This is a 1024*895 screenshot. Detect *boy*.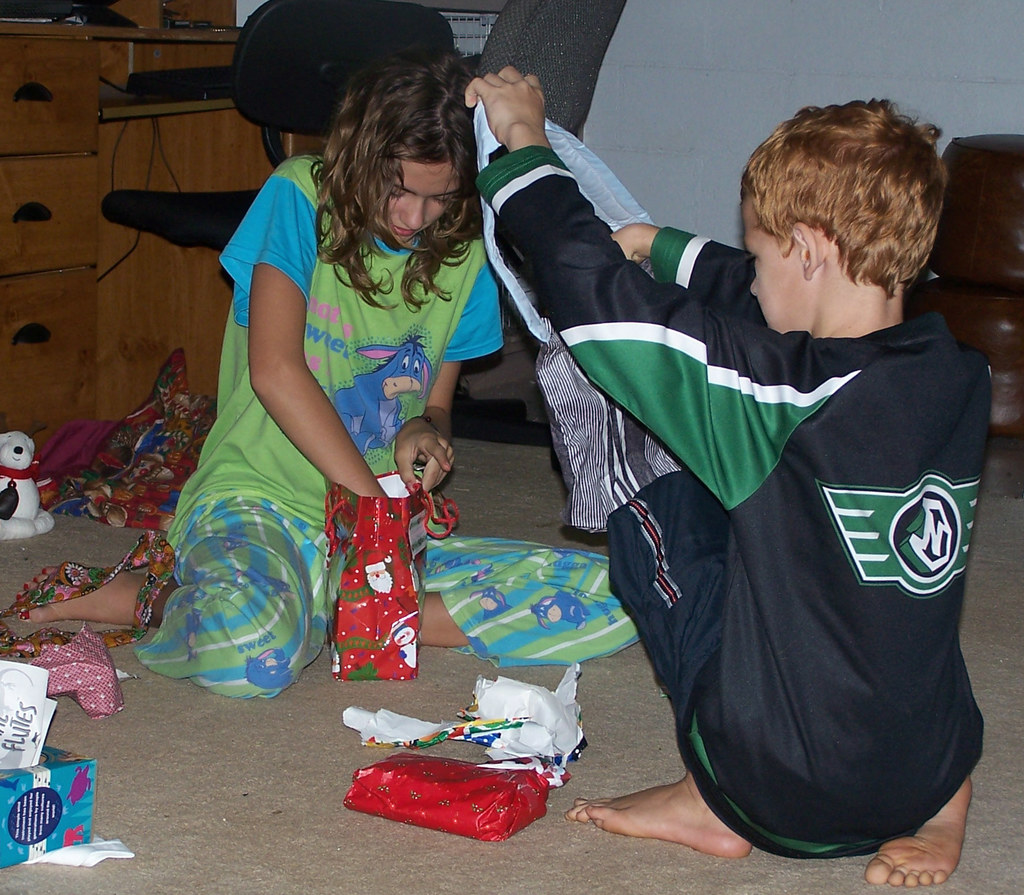
l=520, t=94, r=1003, b=841.
